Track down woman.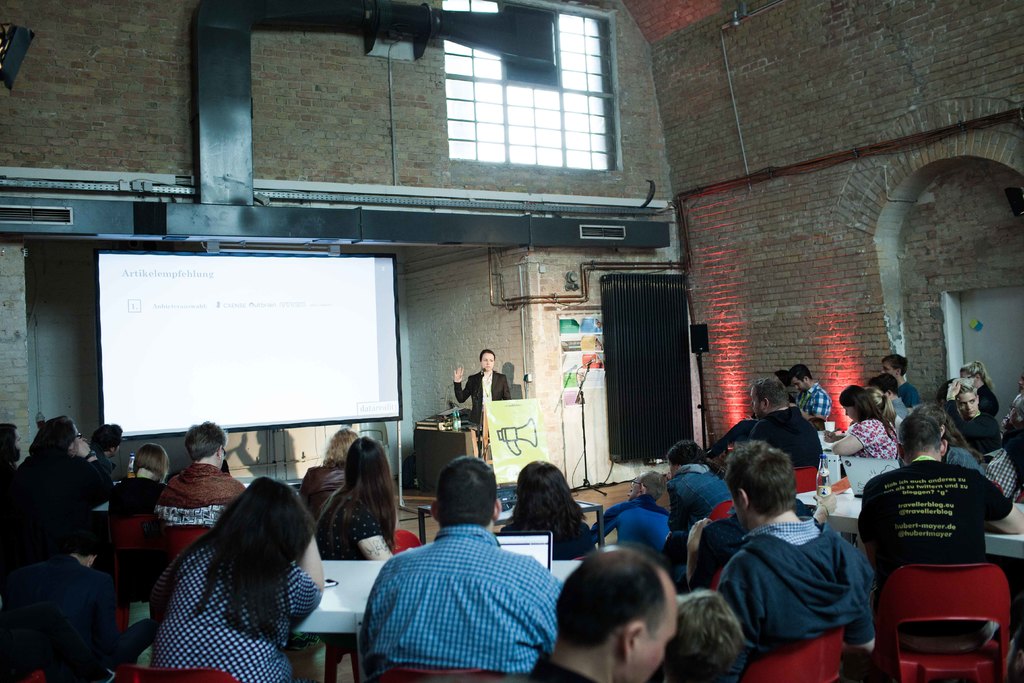
Tracked to {"x1": 166, "y1": 416, "x2": 245, "y2": 529}.
